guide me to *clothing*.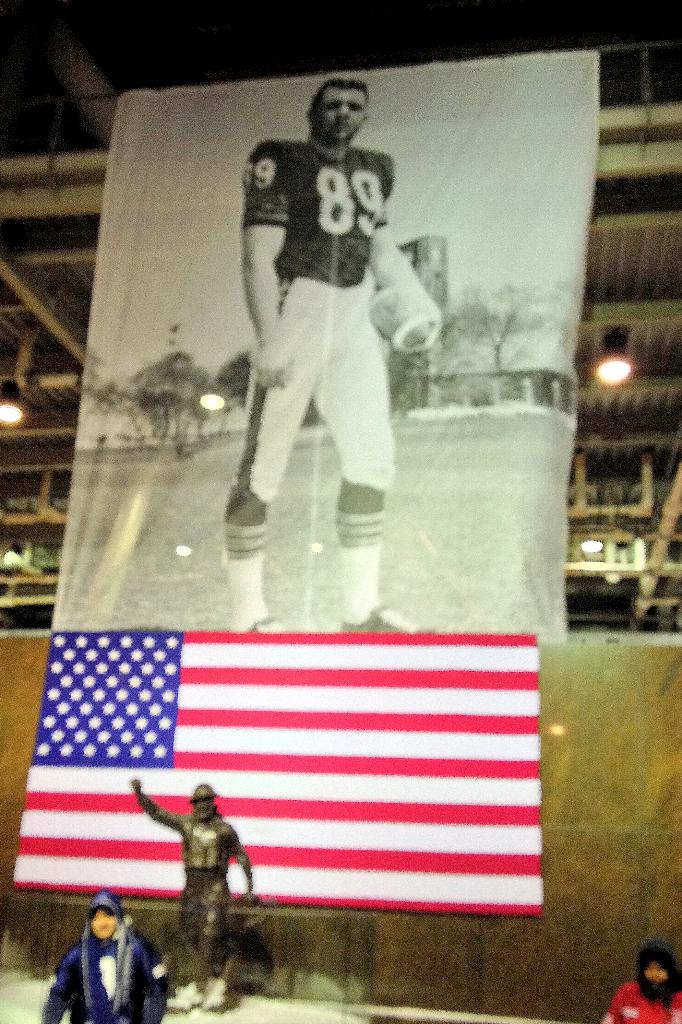
Guidance: (left=607, top=942, right=681, bottom=1023).
